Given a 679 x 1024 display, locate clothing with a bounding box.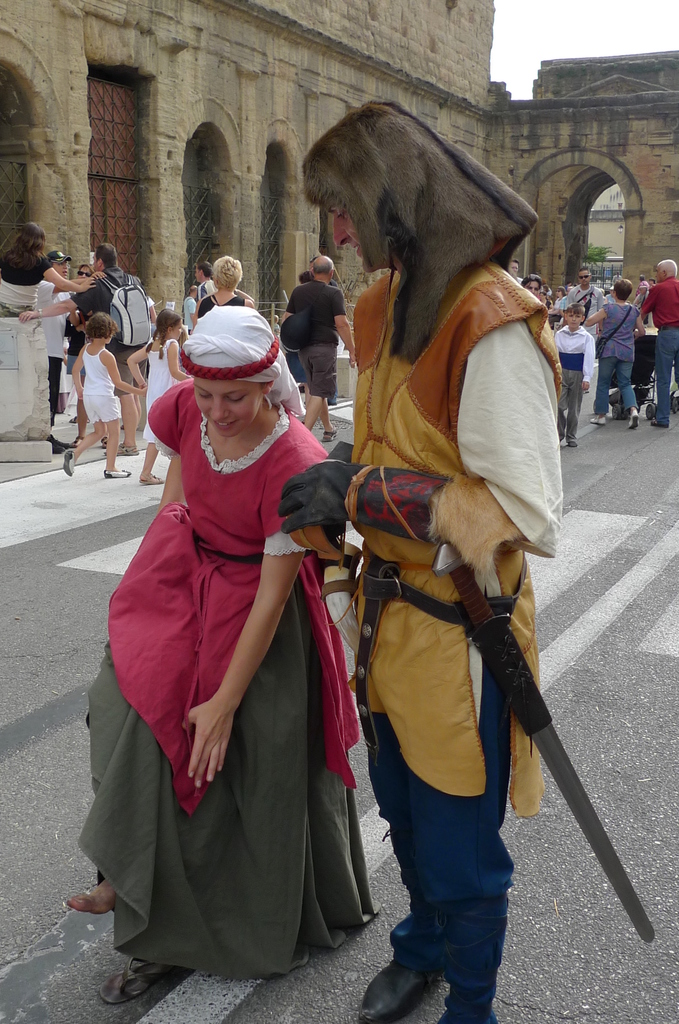
Located: rect(83, 342, 126, 426).
